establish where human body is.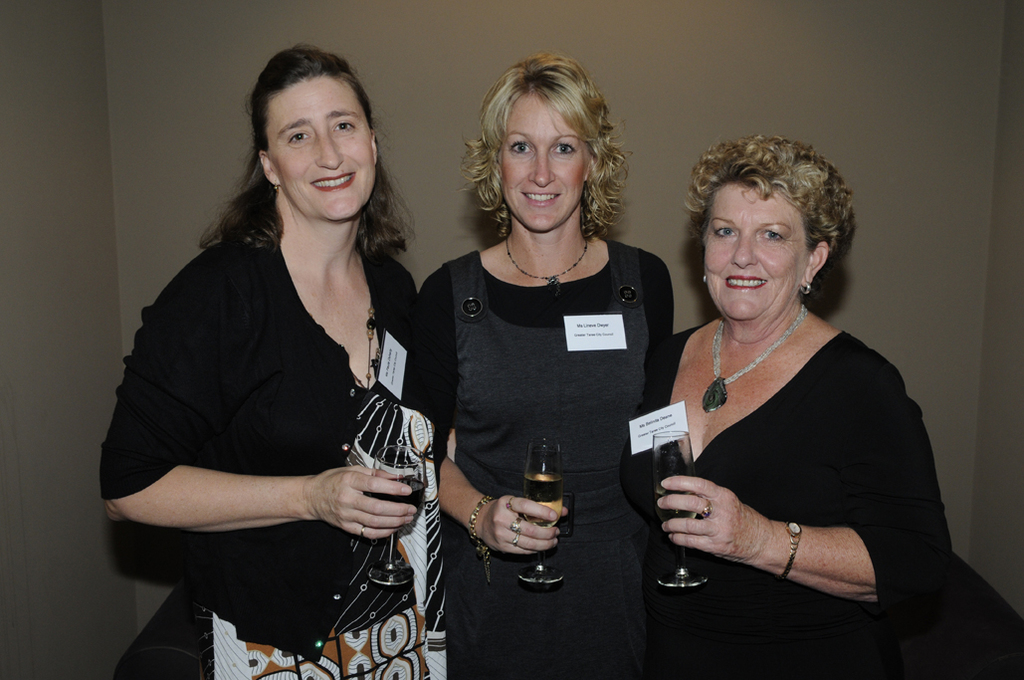
Established at box(118, 46, 493, 679).
